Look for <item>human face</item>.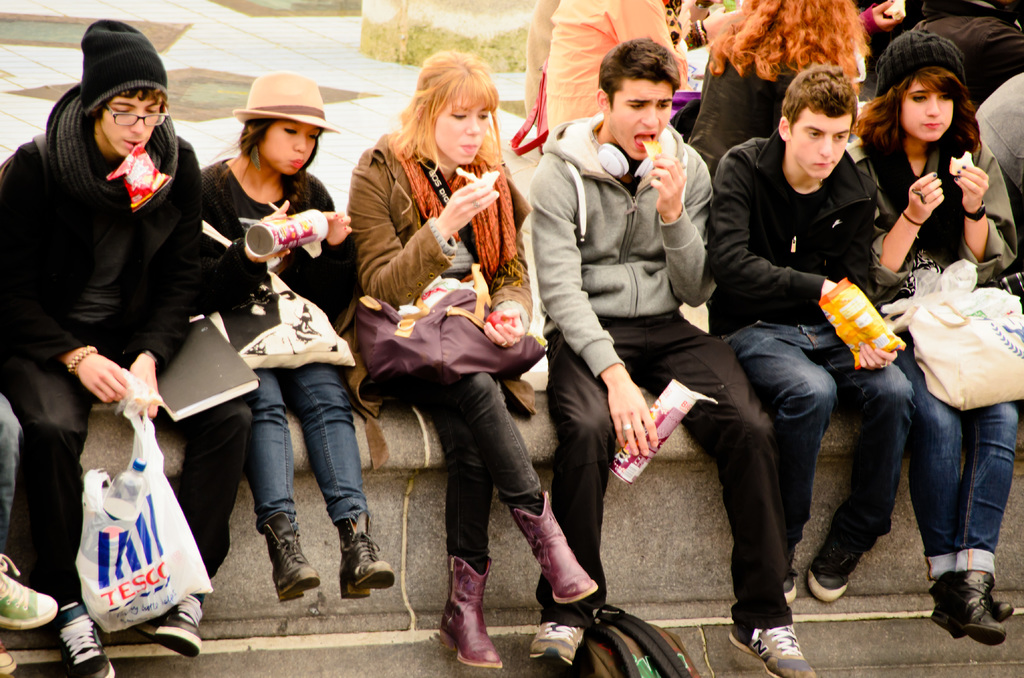
Found: BBox(102, 94, 163, 157).
